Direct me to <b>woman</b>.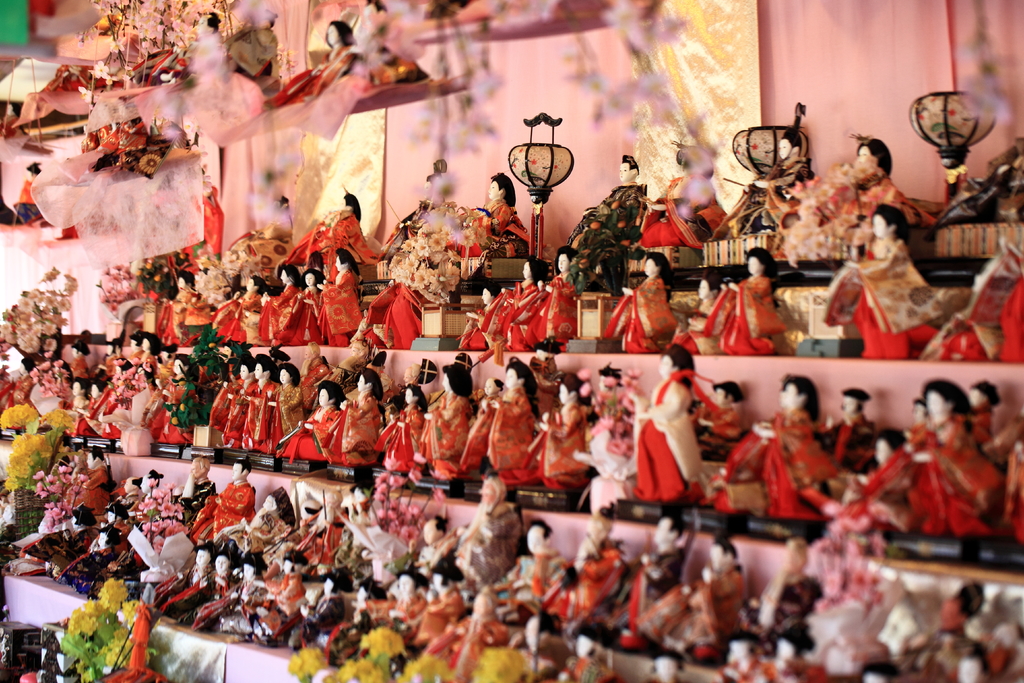
Direction: l=211, t=275, r=264, b=346.
